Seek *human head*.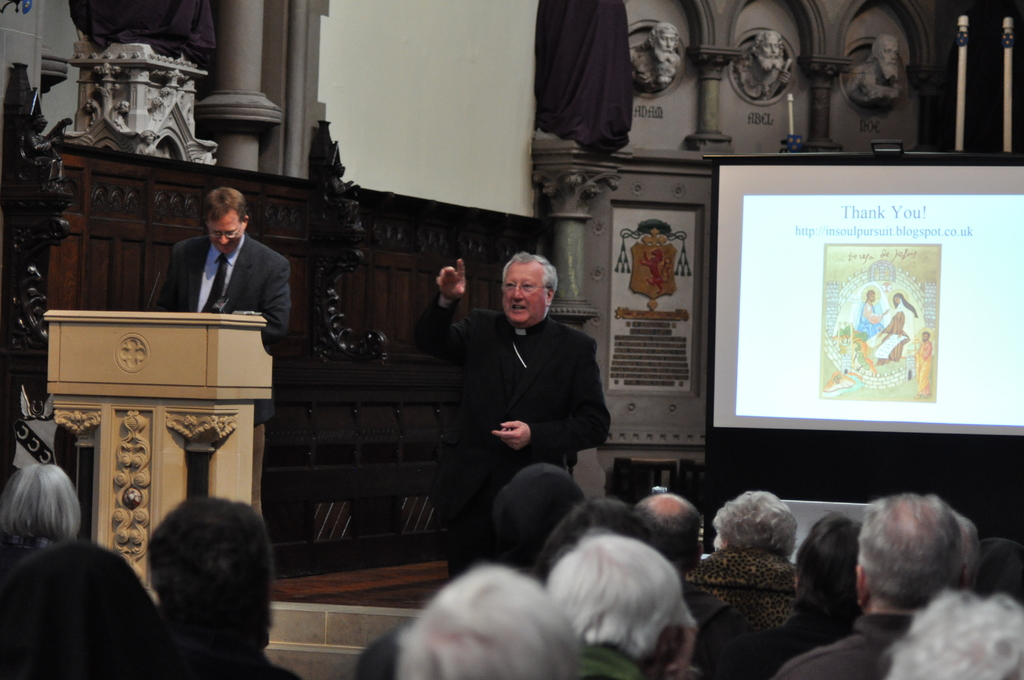
<bbox>651, 22, 681, 61</bbox>.
